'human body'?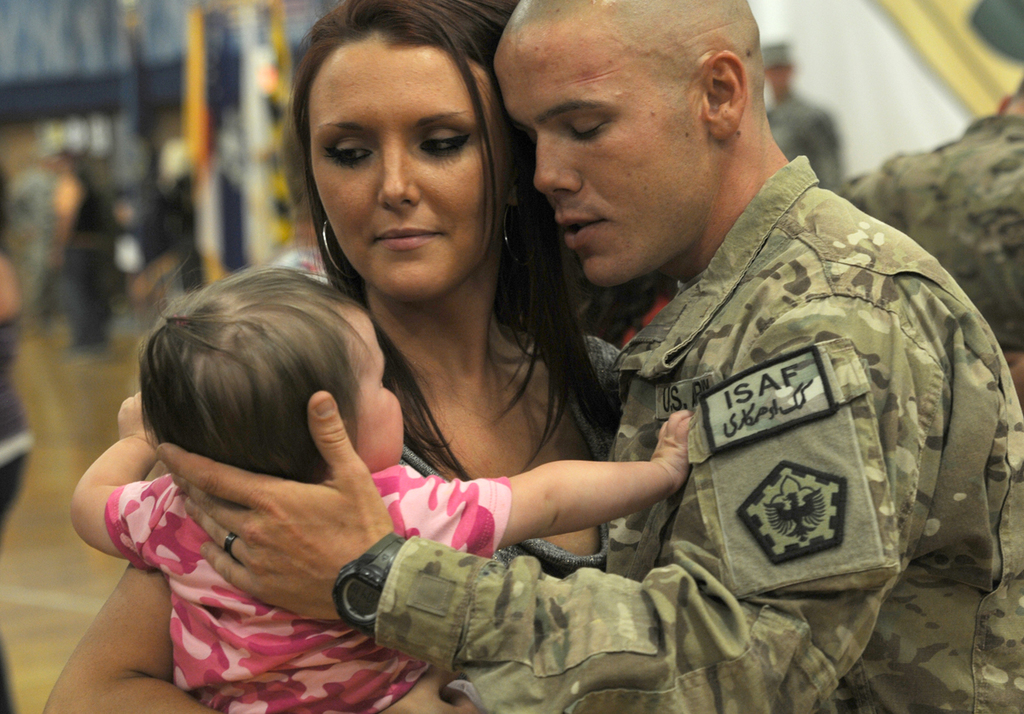
box=[154, 0, 1023, 713]
